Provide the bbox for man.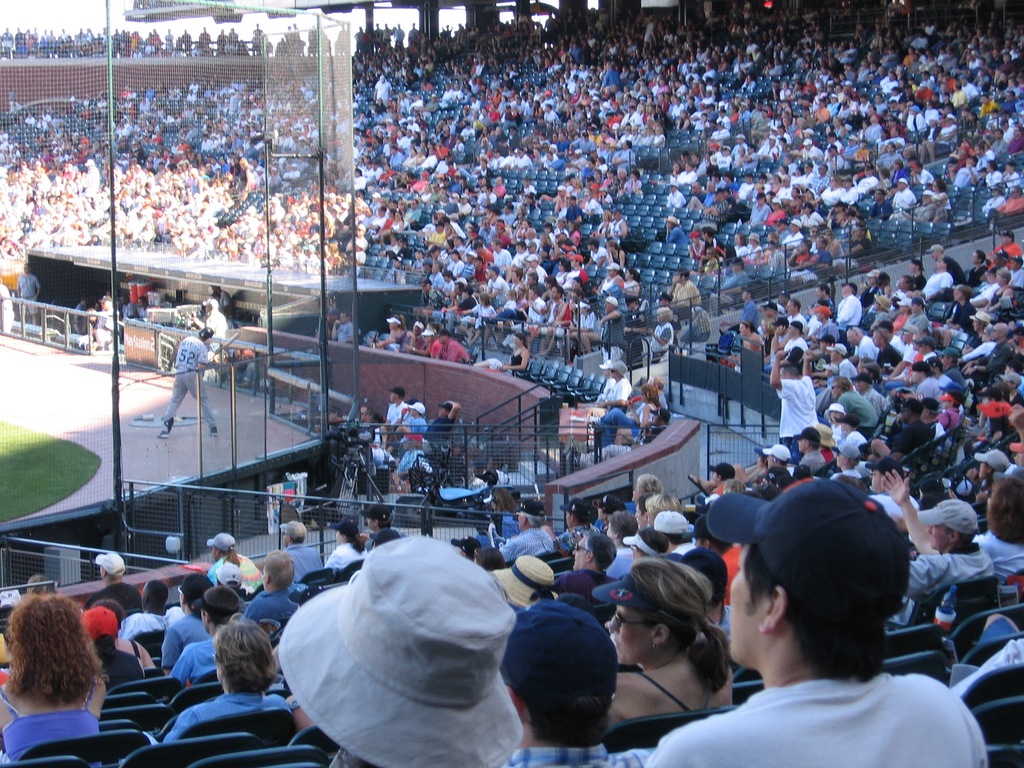
[left=192, top=299, right=227, bottom=341].
